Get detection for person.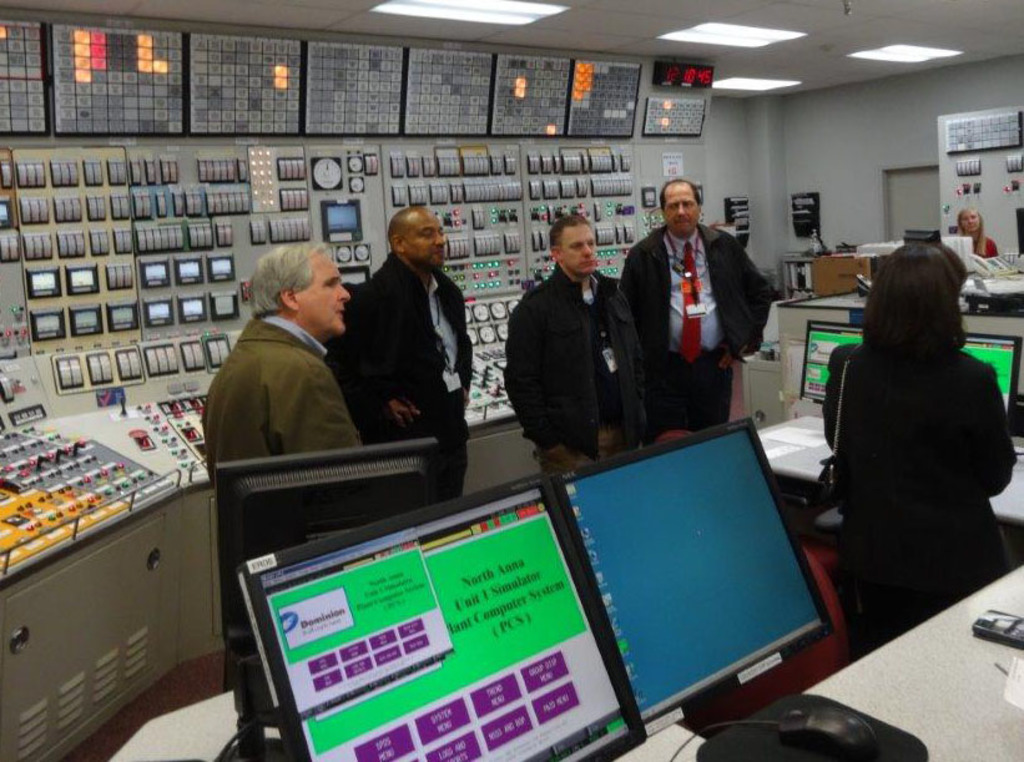
Detection: x1=328, y1=210, x2=466, y2=506.
